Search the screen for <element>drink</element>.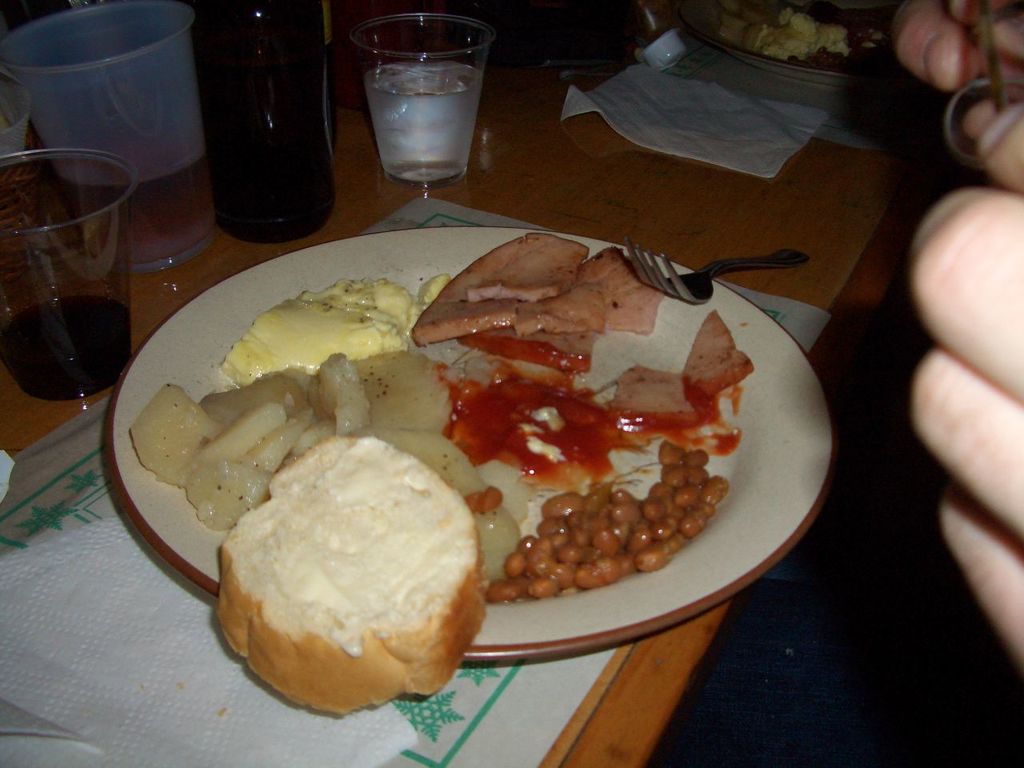
Found at crop(347, 18, 495, 198).
